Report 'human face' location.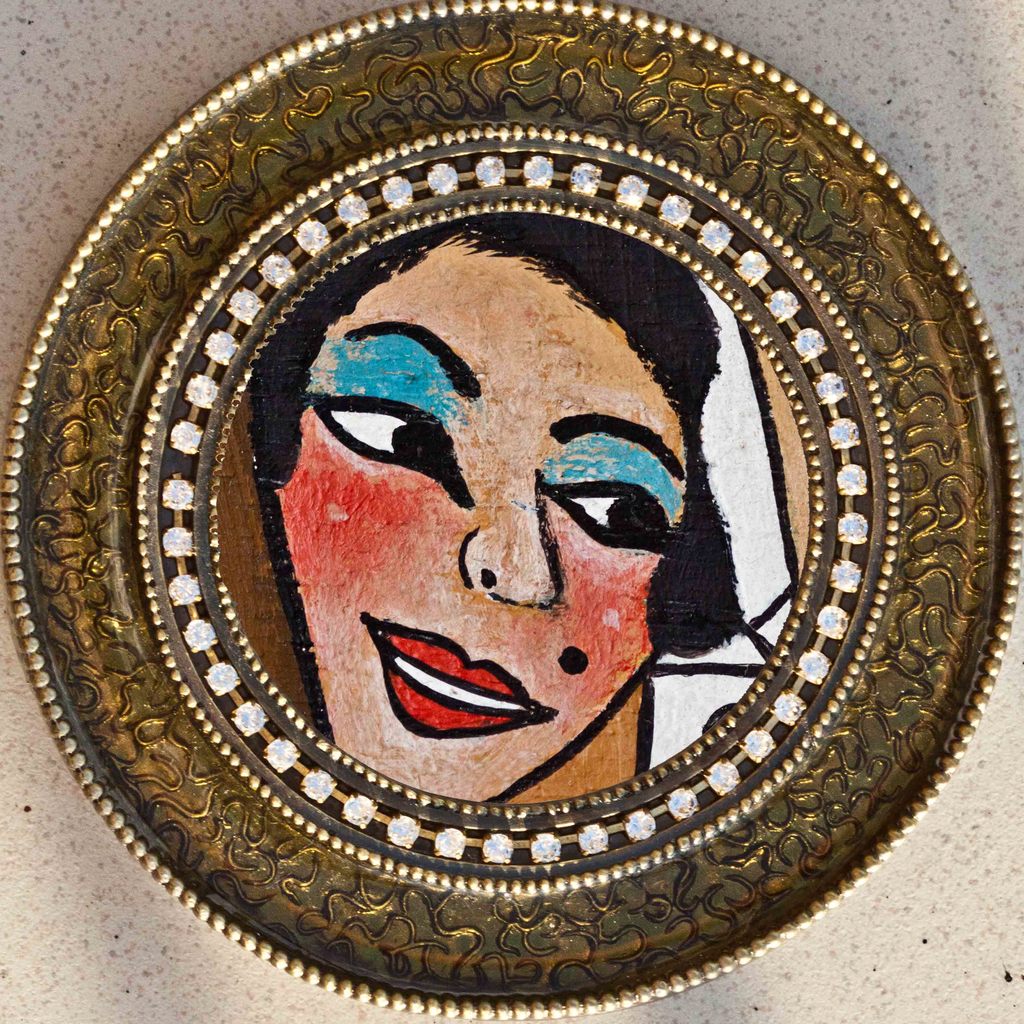
Report: 279 232 691 802.
